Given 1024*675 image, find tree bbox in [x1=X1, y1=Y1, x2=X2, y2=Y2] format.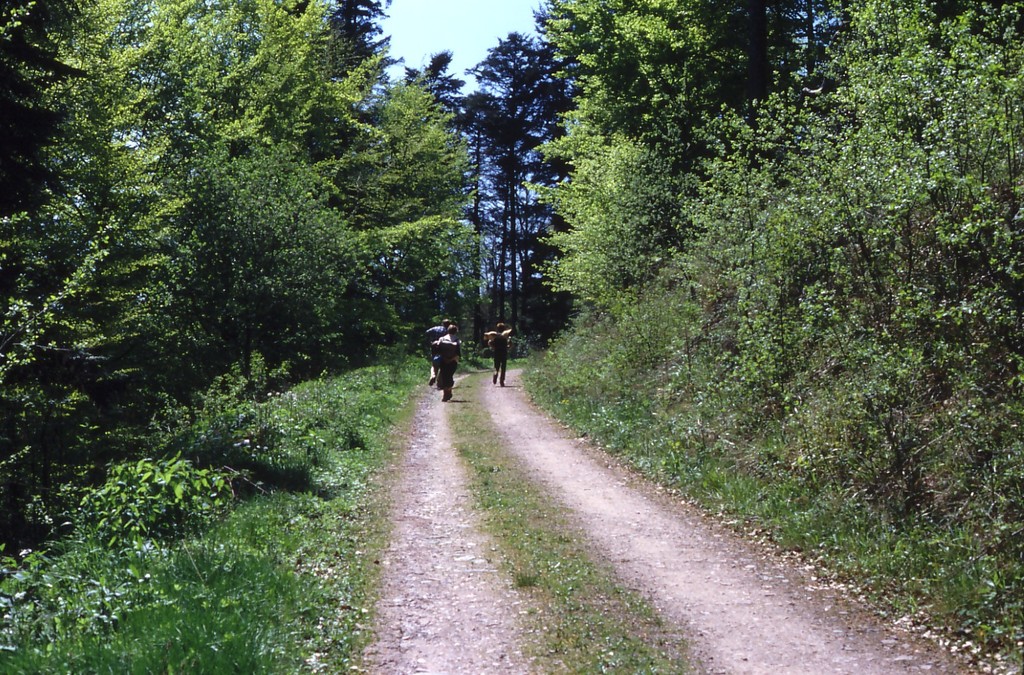
[x1=513, y1=0, x2=770, y2=357].
